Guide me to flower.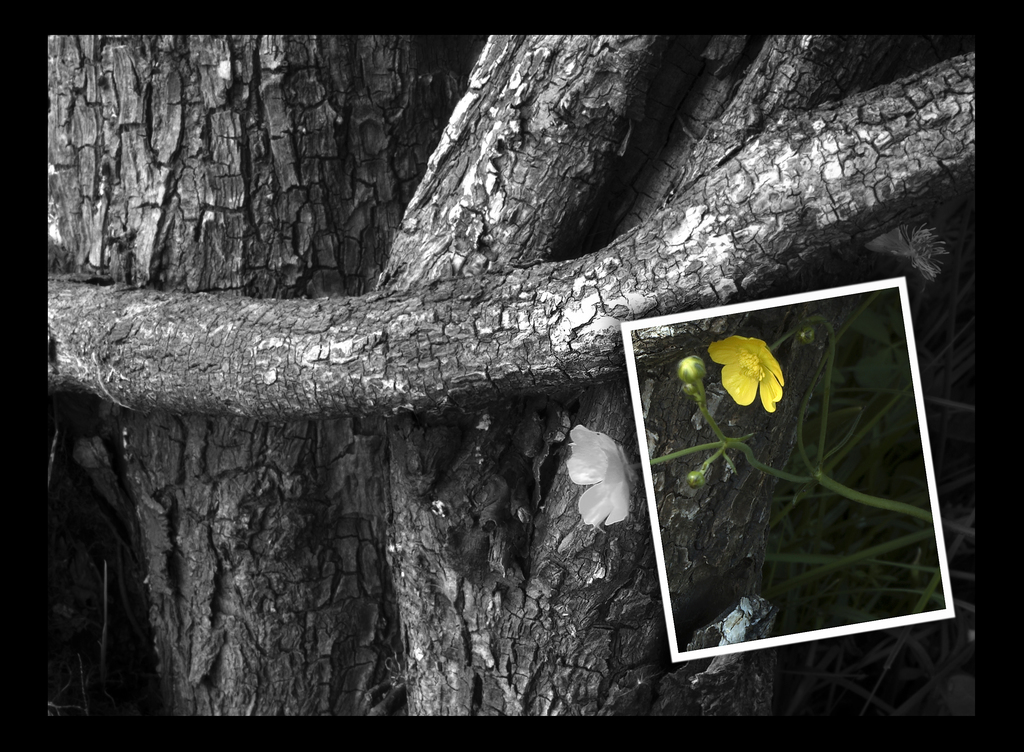
Guidance: 676, 355, 704, 382.
